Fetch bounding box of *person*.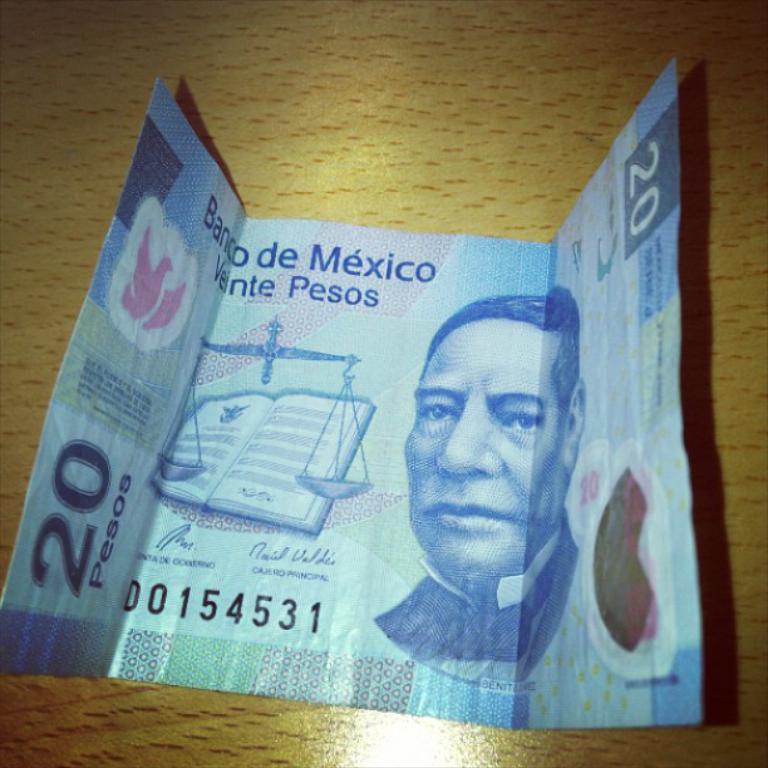
Bbox: x1=361, y1=276, x2=641, y2=709.
